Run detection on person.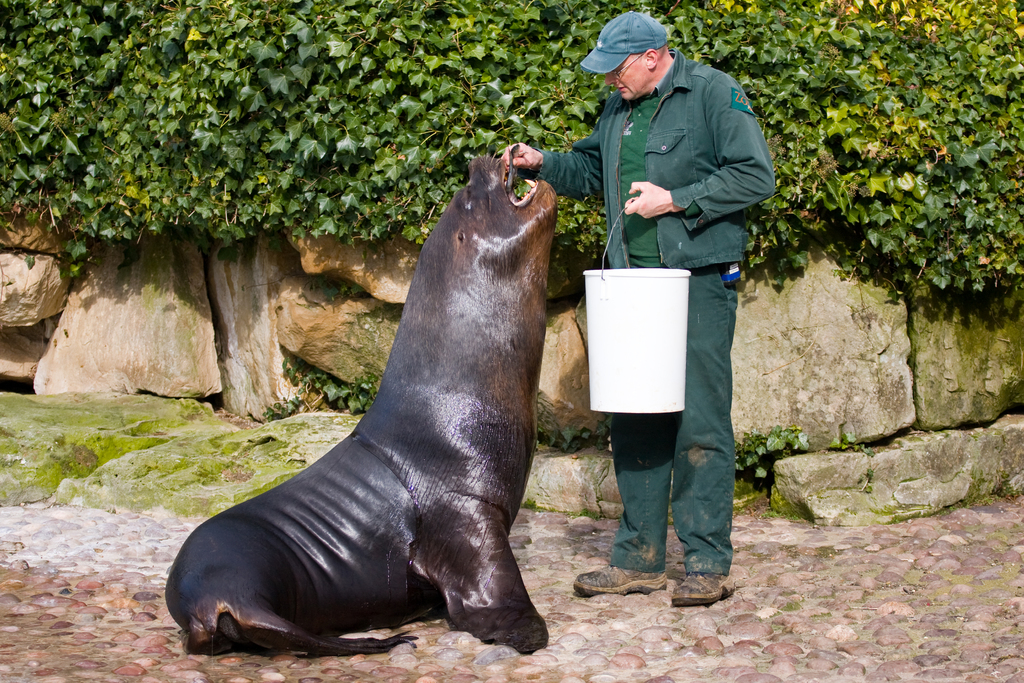
Result: pyautogui.locateOnScreen(568, 20, 760, 561).
